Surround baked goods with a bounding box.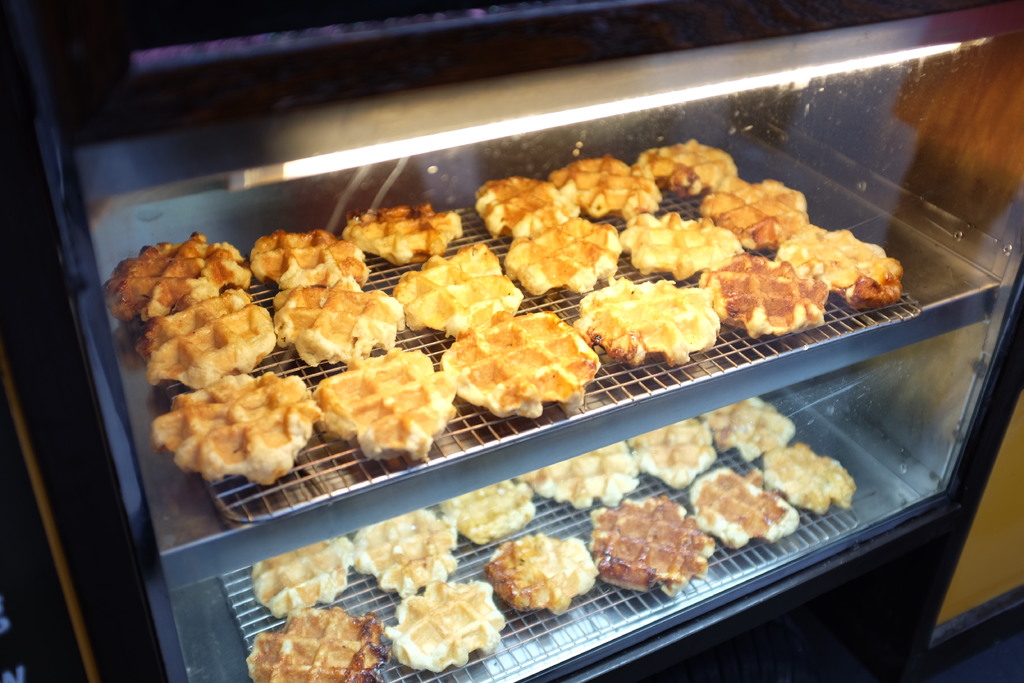
l=619, t=211, r=737, b=279.
